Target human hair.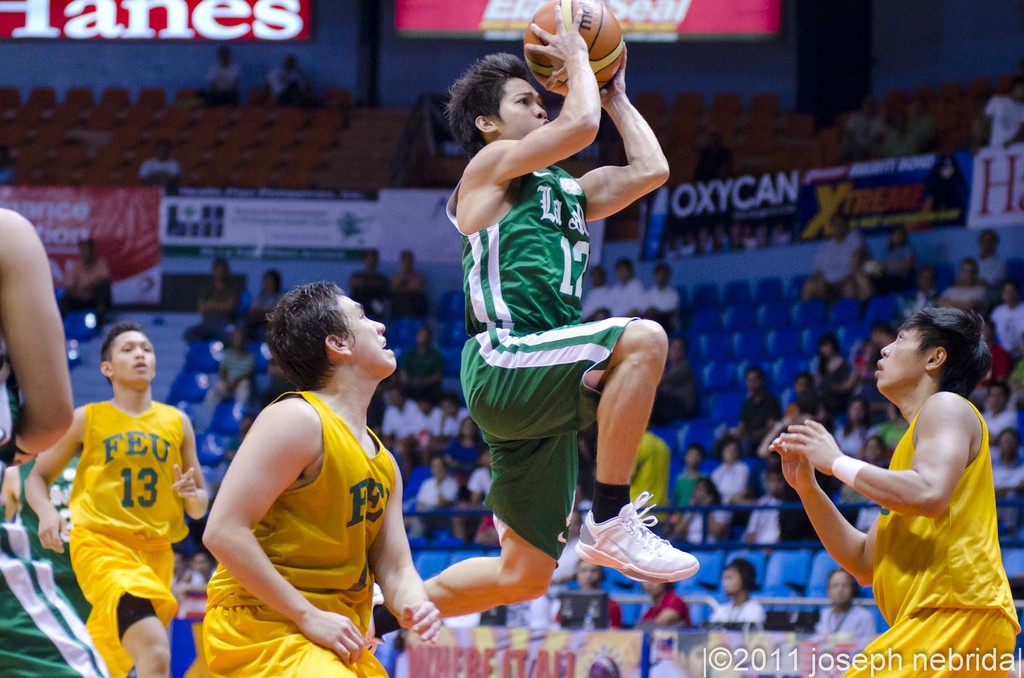
Target region: box(745, 366, 764, 375).
